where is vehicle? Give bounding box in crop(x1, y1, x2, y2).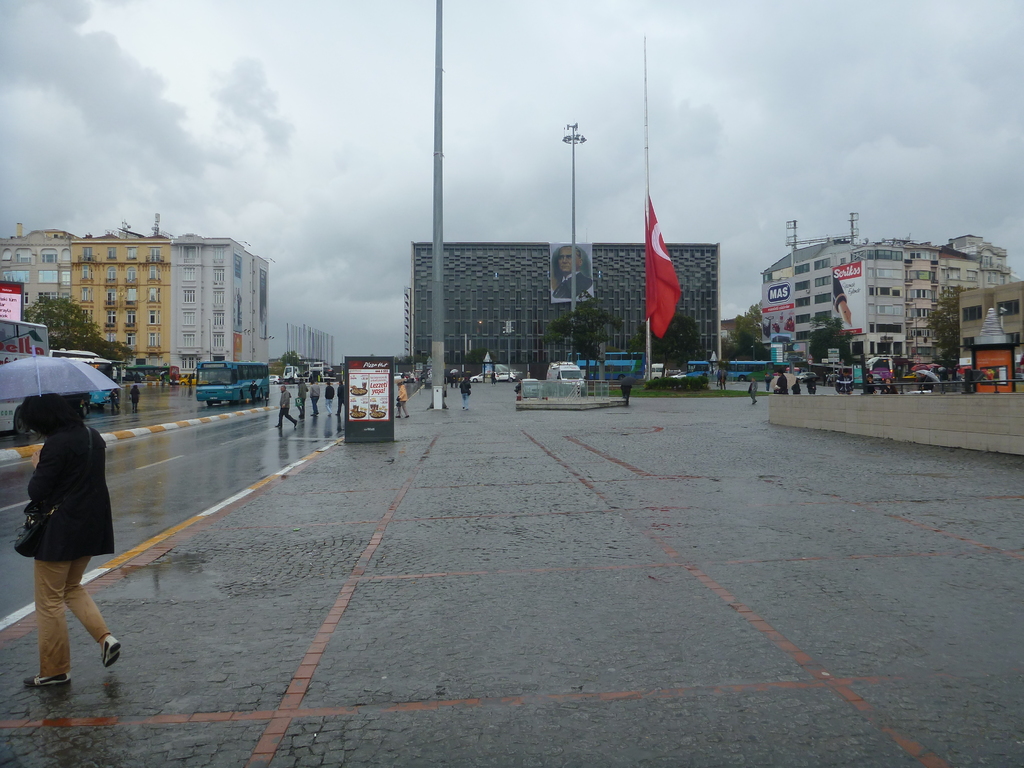
crop(469, 371, 495, 385).
